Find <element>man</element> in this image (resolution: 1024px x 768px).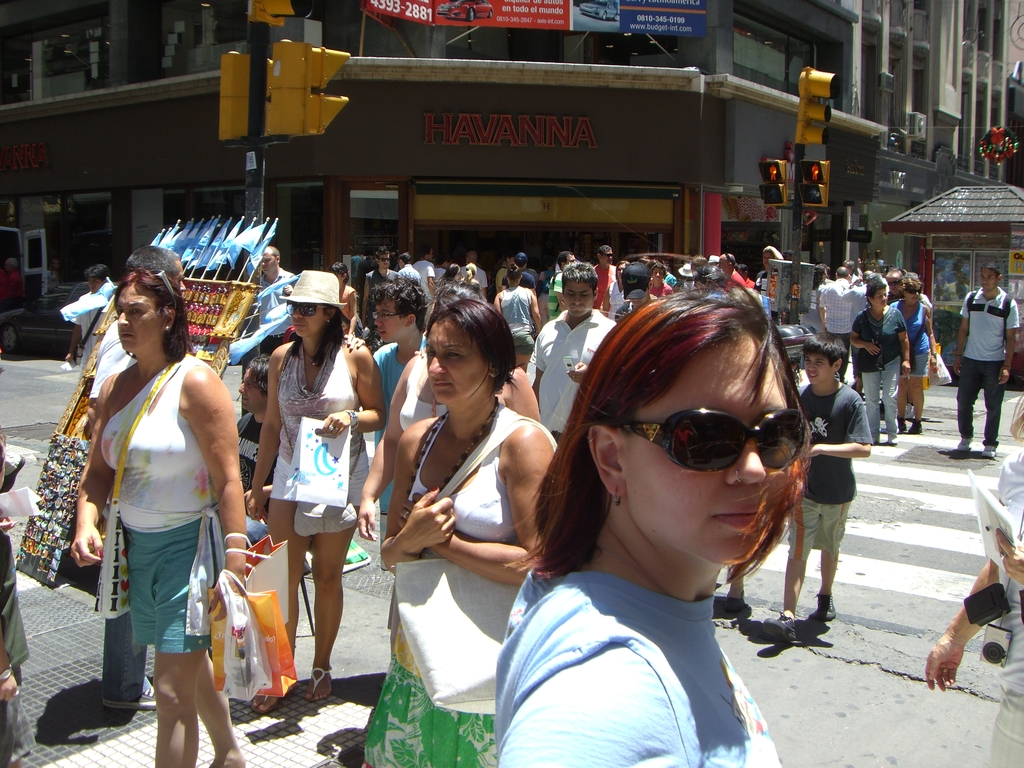
BBox(733, 262, 756, 287).
